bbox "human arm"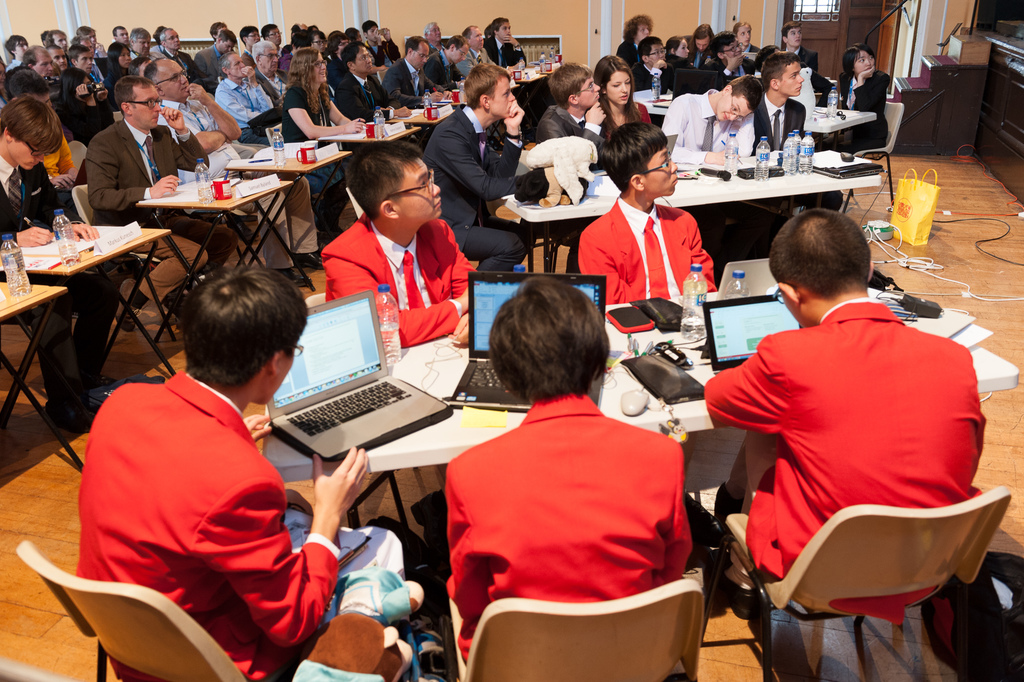
select_region(383, 63, 444, 109)
